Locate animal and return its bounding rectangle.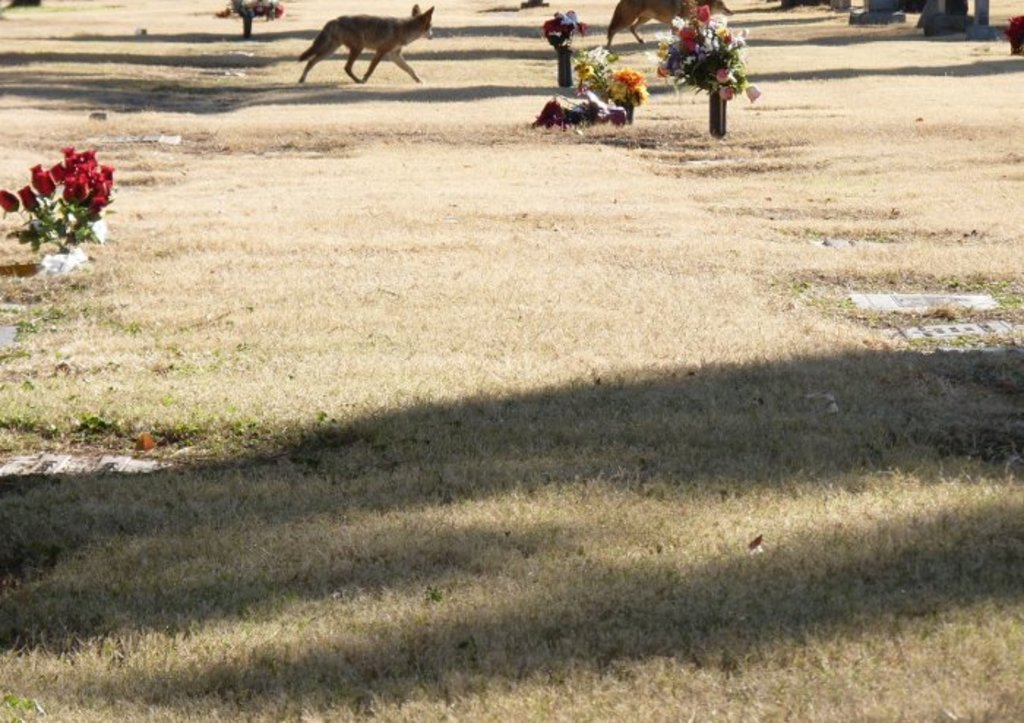
select_region(297, 0, 439, 83).
